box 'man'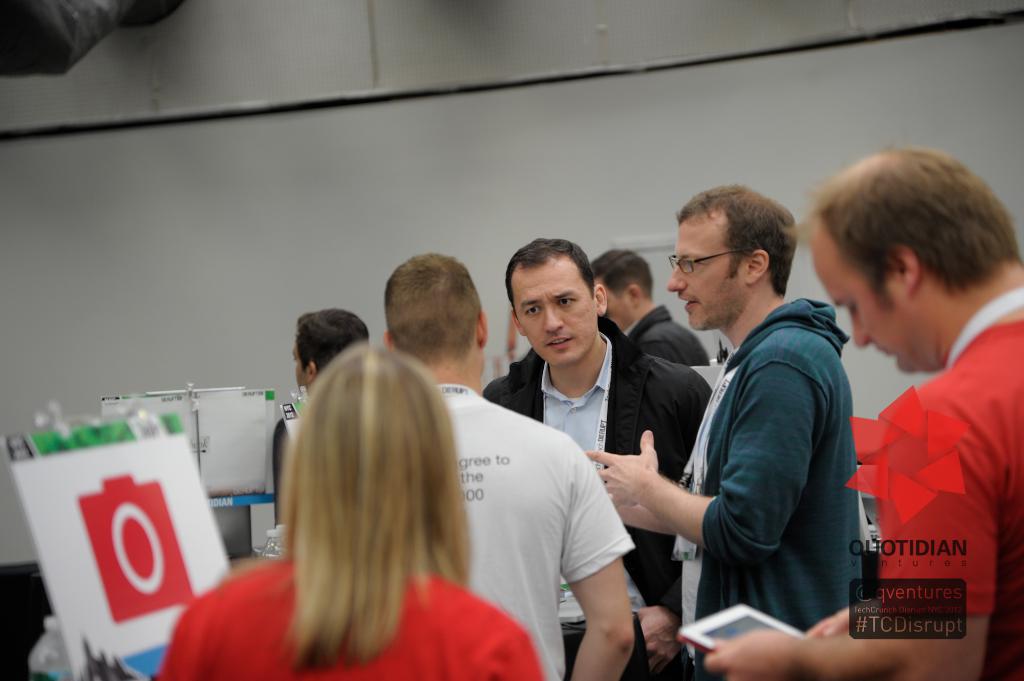
box=[381, 251, 637, 680]
